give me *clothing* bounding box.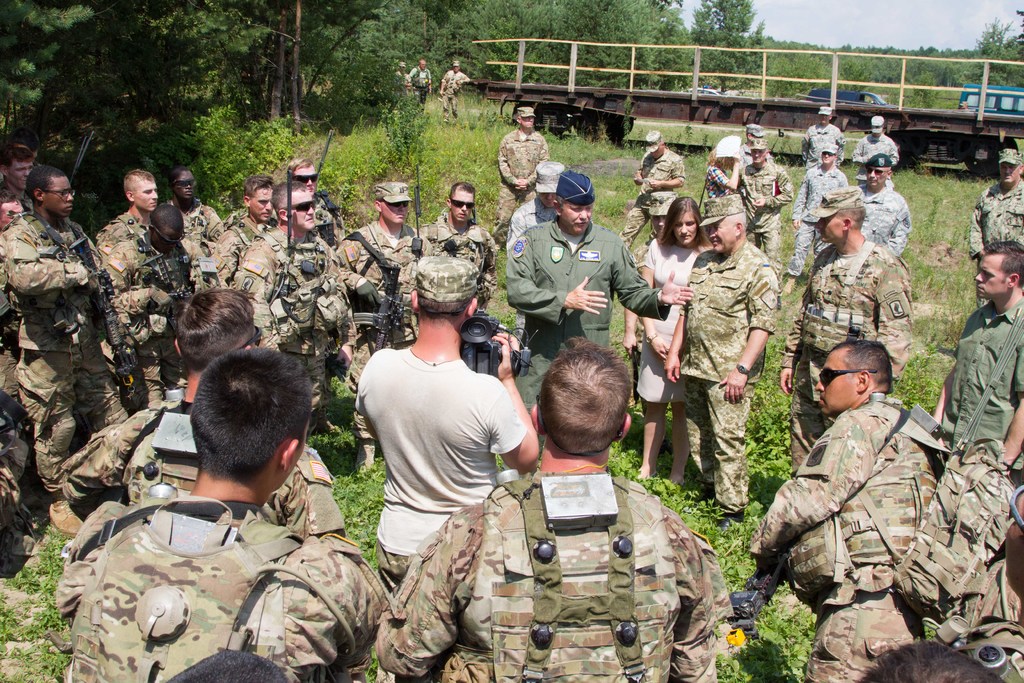
crop(394, 70, 412, 106).
